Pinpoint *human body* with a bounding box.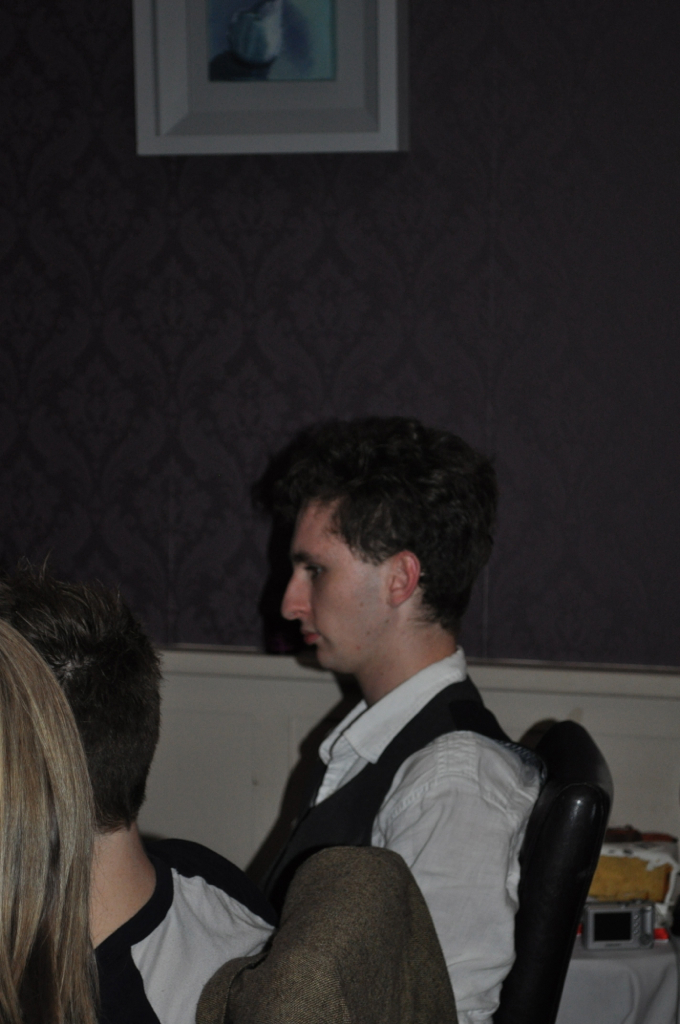
<region>189, 443, 561, 997</region>.
